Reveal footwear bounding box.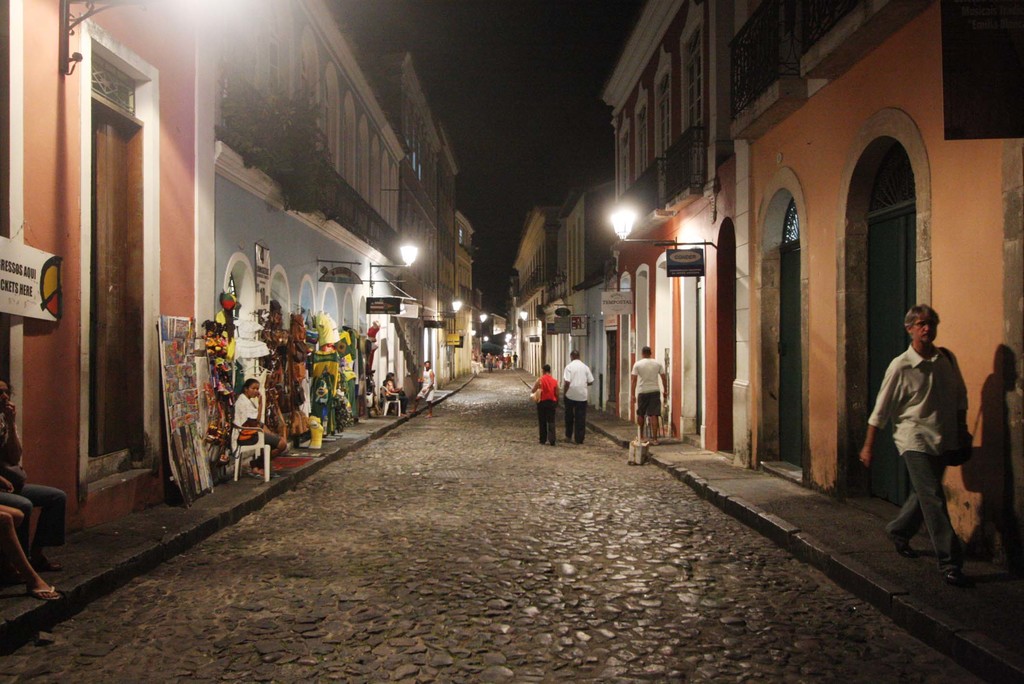
Revealed: {"x1": 29, "y1": 587, "x2": 57, "y2": 606}.
